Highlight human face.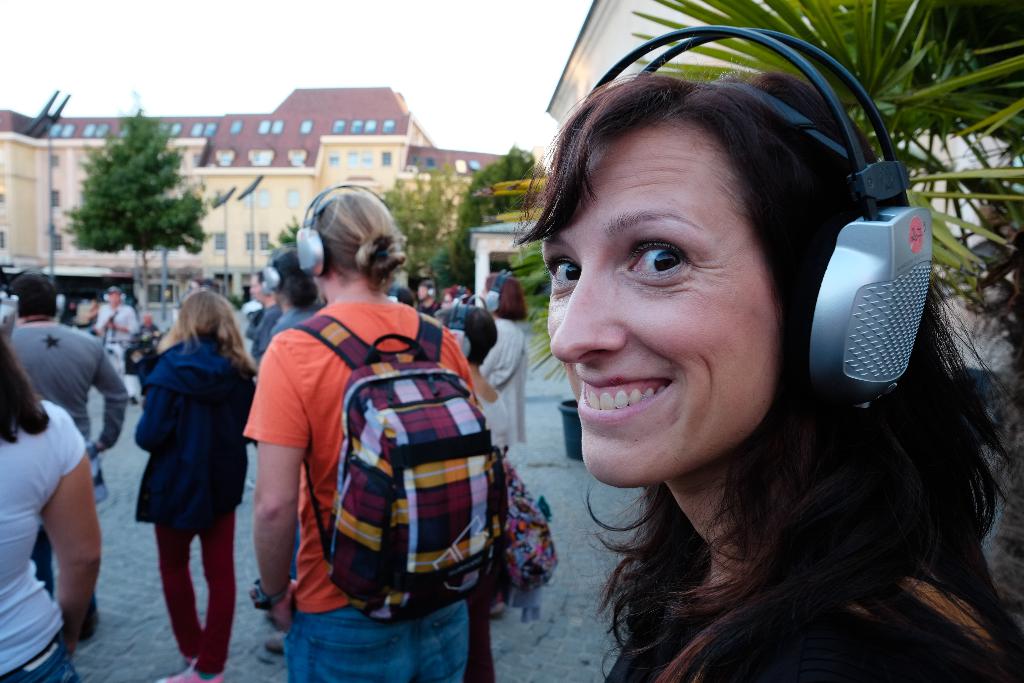
Highlighted region: <region>535, 129, 778, 491</region>.
